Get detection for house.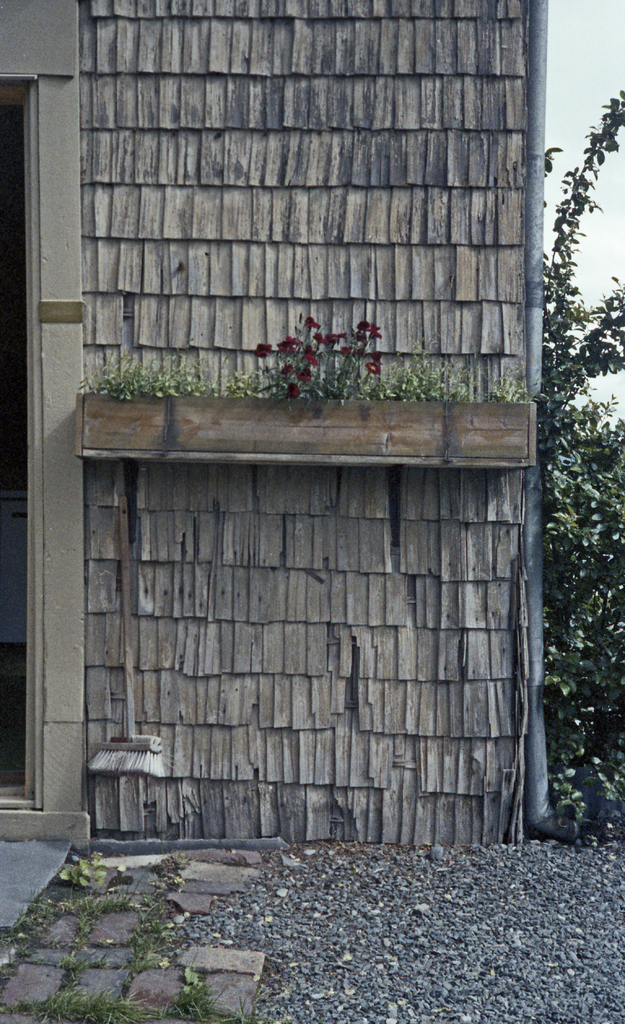
Detection: 0/0/576/855.
